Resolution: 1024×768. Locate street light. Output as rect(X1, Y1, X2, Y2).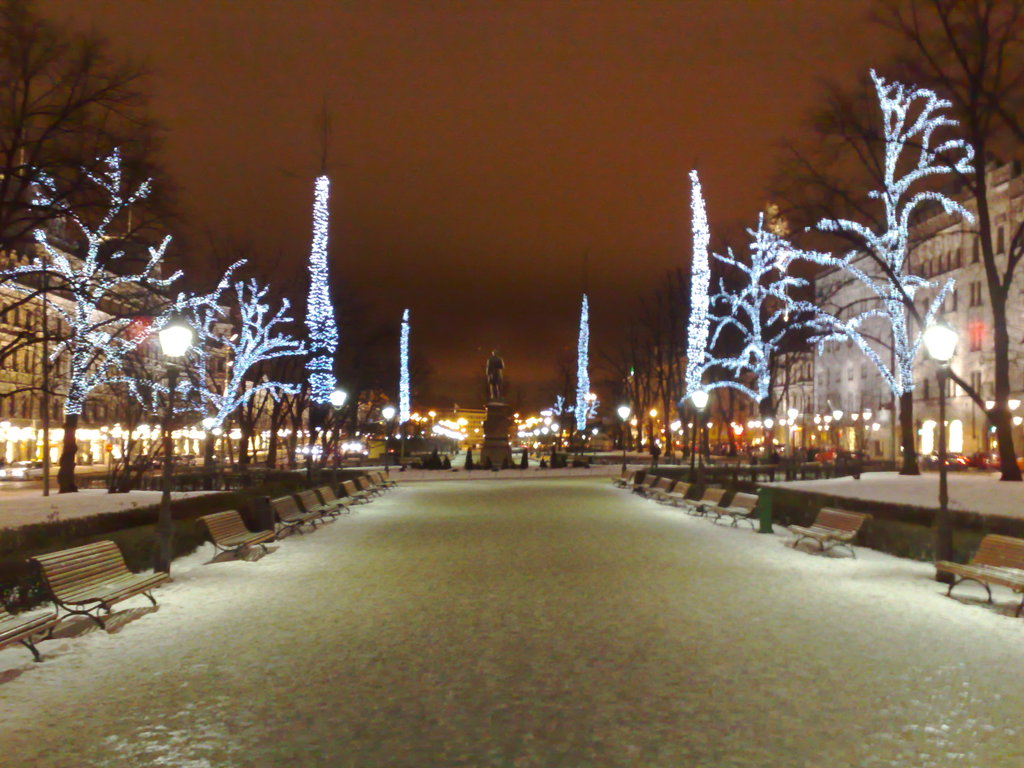
rect(919, 317, 961, 579).
